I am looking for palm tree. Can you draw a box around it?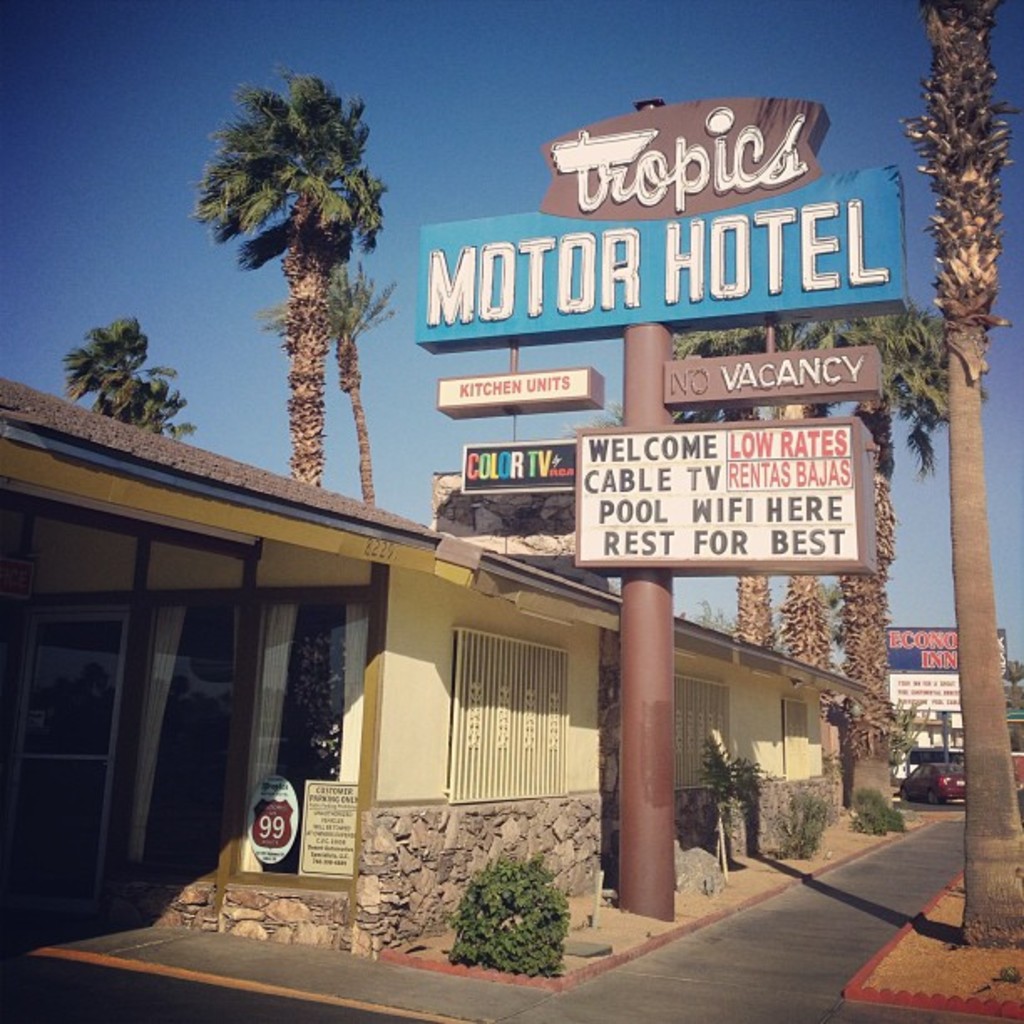
Sure, the bounding box is box(748, 308, 857, 693).
